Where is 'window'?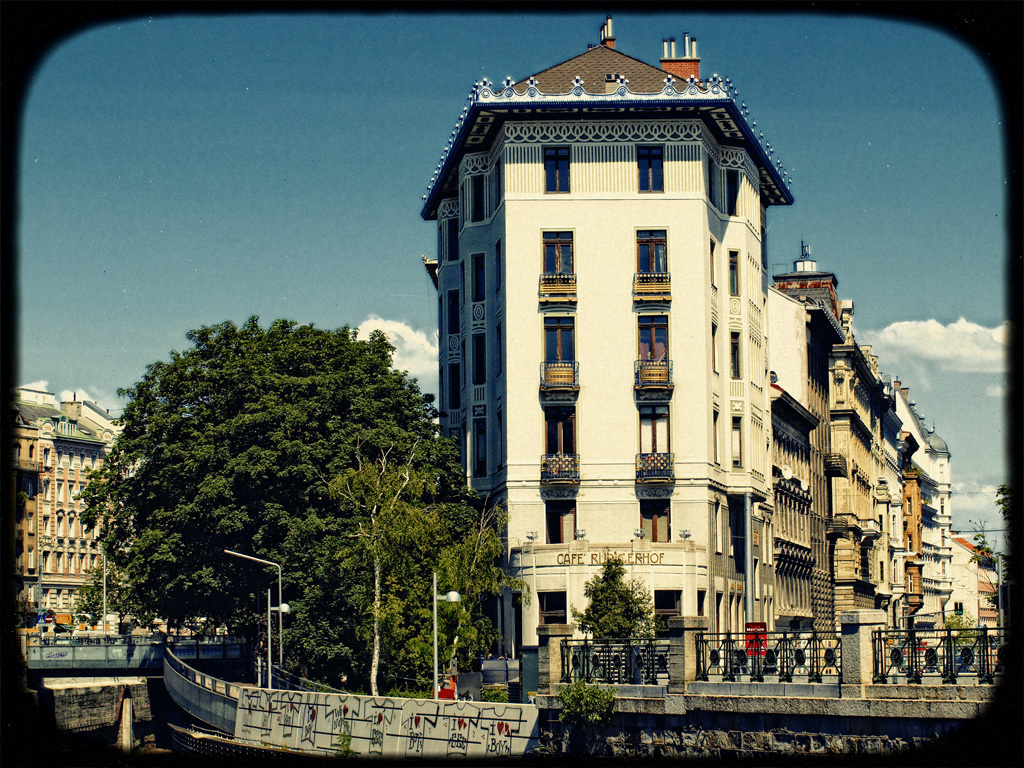
bbox=[542, 311, 584, 397].
